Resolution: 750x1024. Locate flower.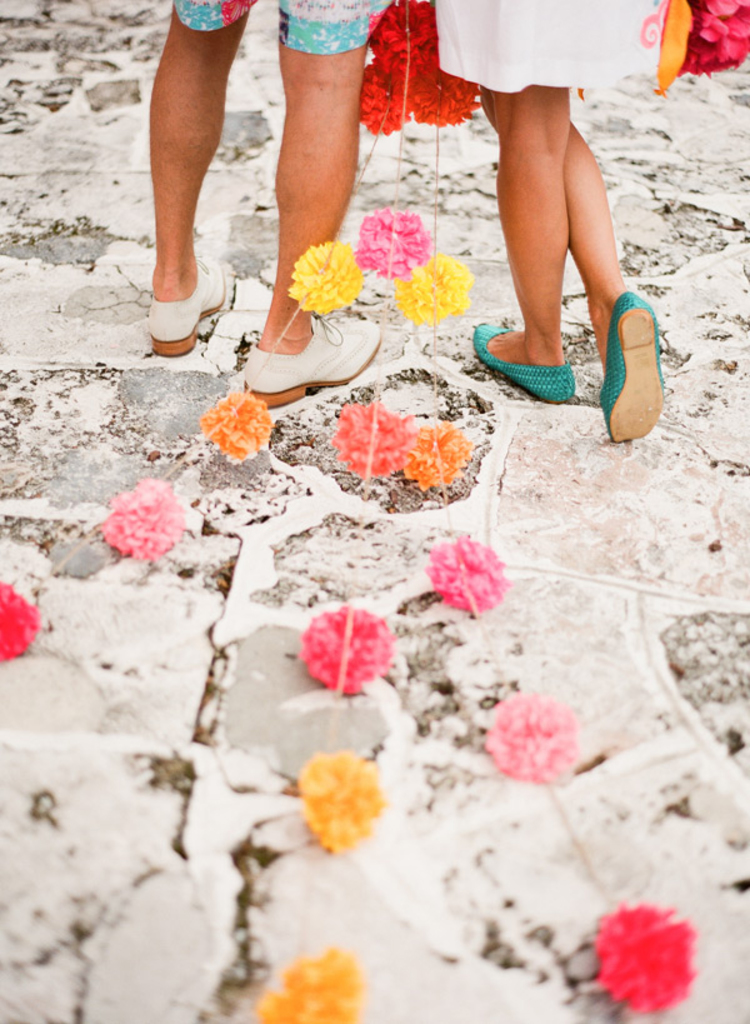
{"left": 295, "top": 745, "right": 385, "bottom": 855}.
